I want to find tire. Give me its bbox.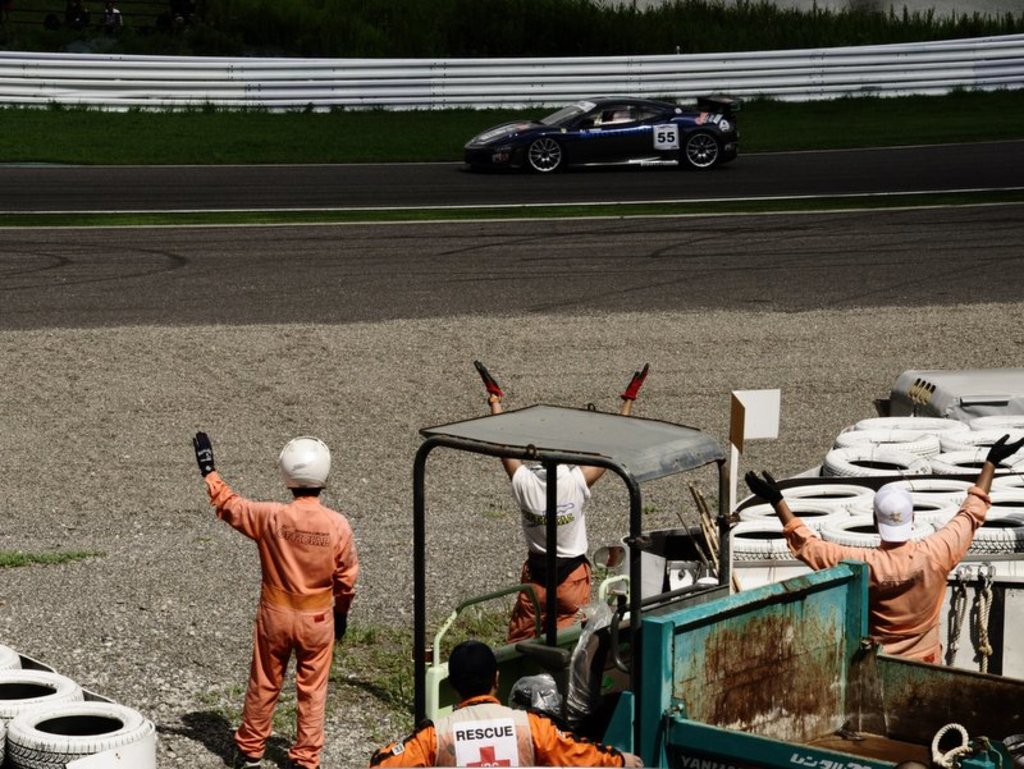
0, 718, 9, 766.
